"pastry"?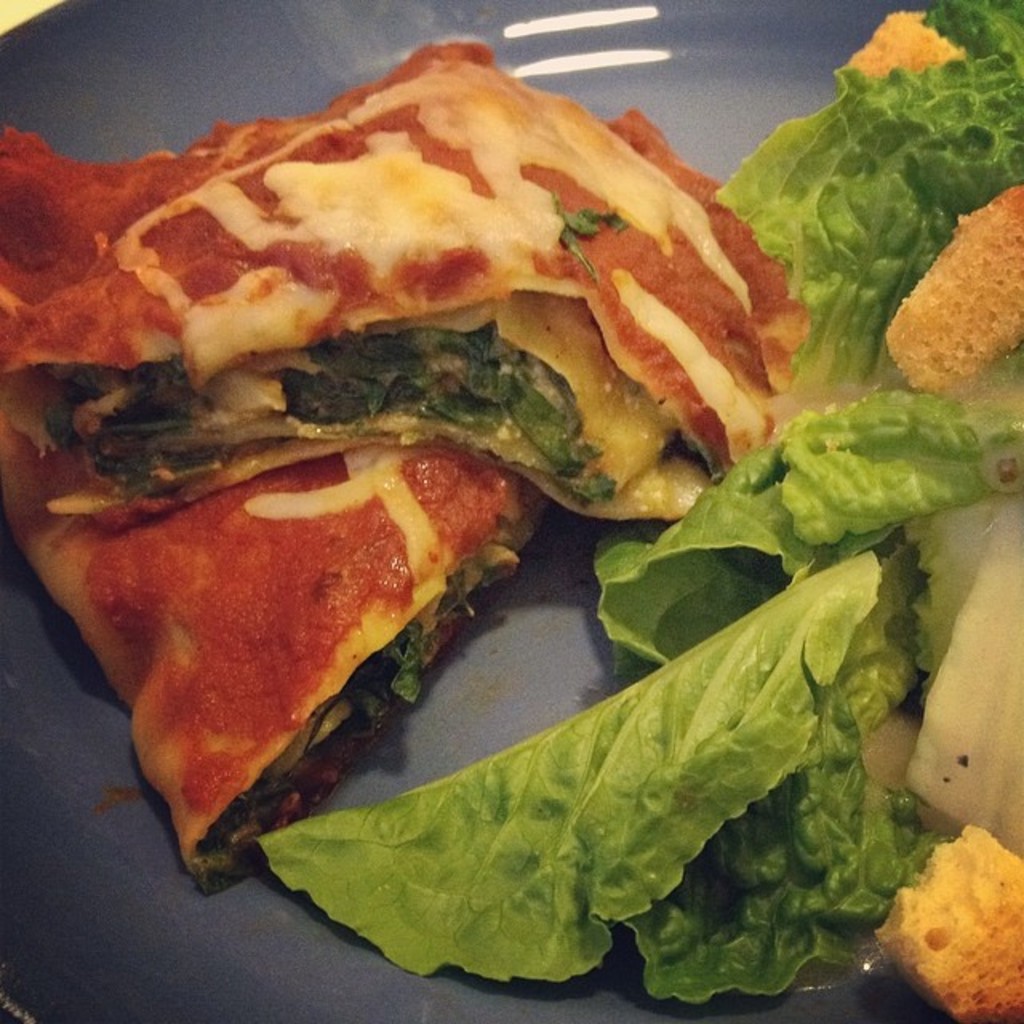
detection(0, 85, 755, 757)
